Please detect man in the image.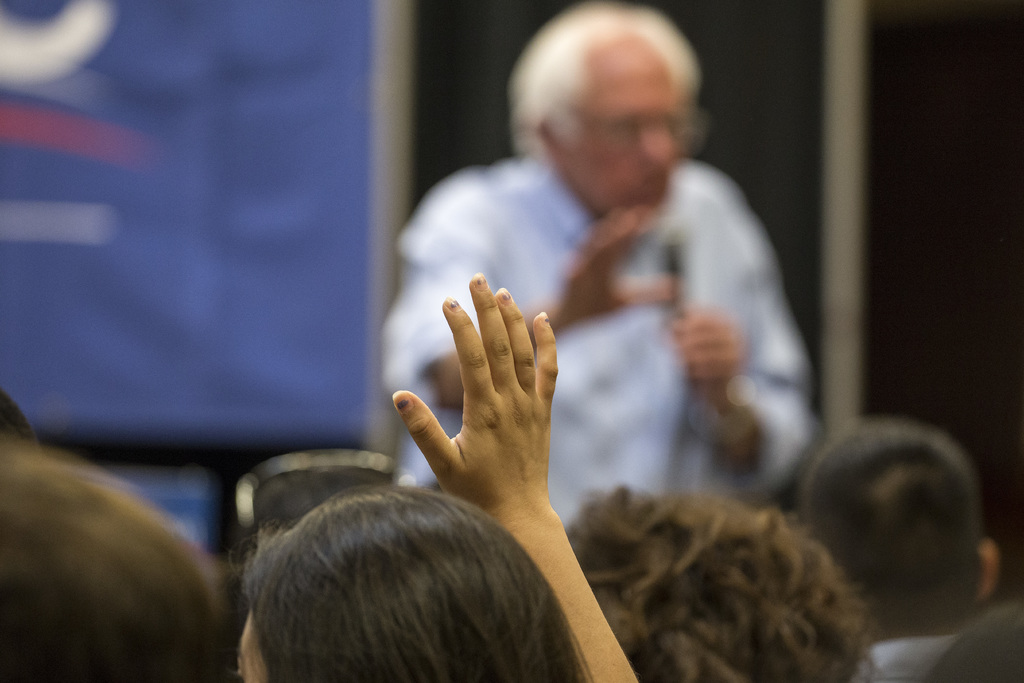
(787, 415, 1002, 682).
